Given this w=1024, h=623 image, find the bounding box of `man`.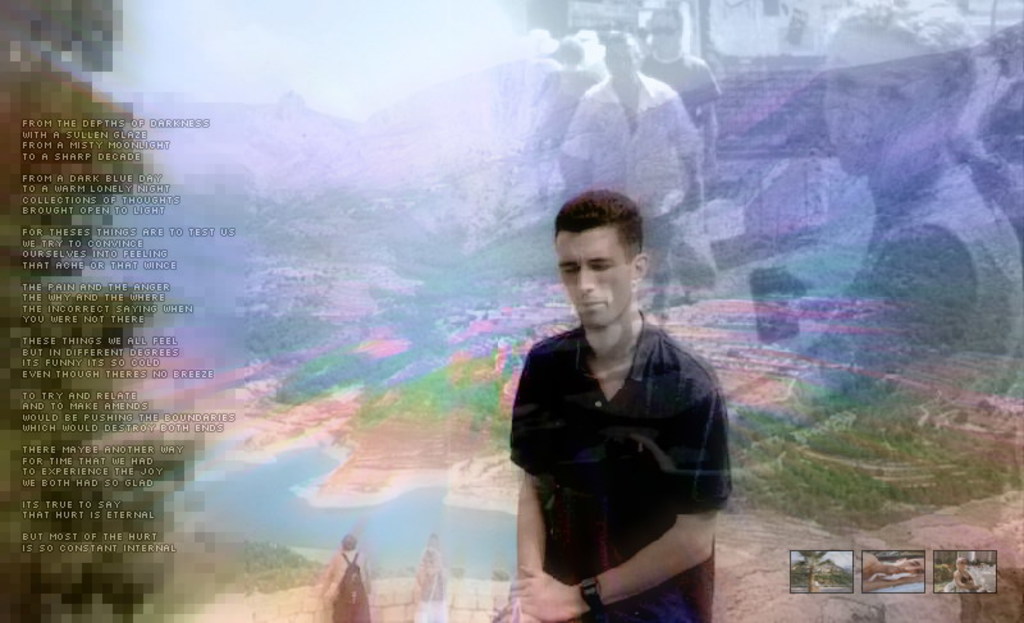
(550, 27, 699, 308).
